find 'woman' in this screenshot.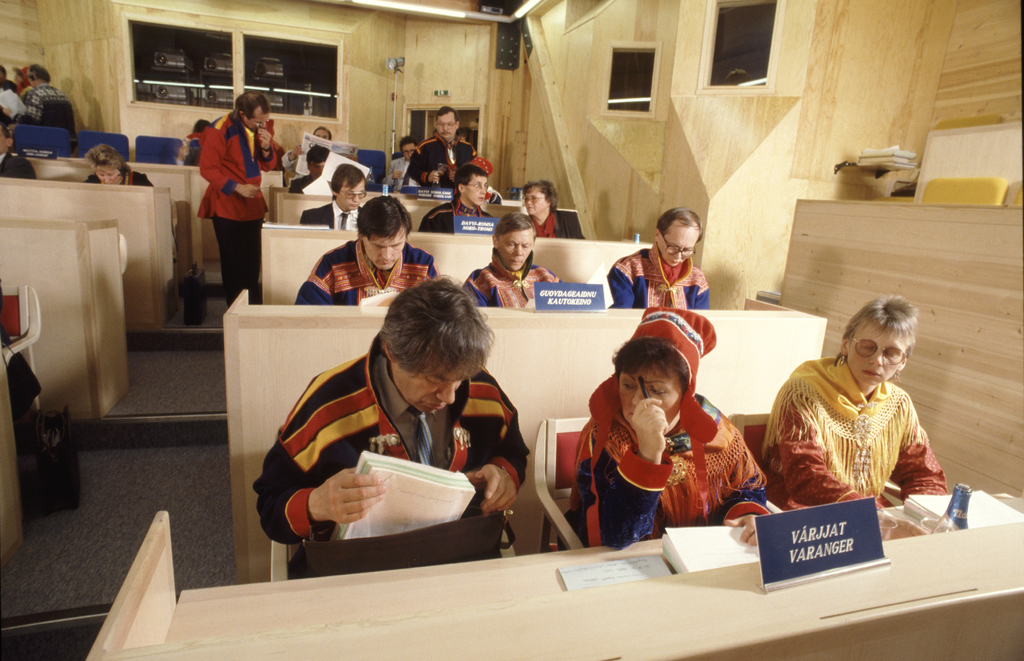
The bounding box for 'woman' is (x1=517, y1=181, x2=583, y2=240).
